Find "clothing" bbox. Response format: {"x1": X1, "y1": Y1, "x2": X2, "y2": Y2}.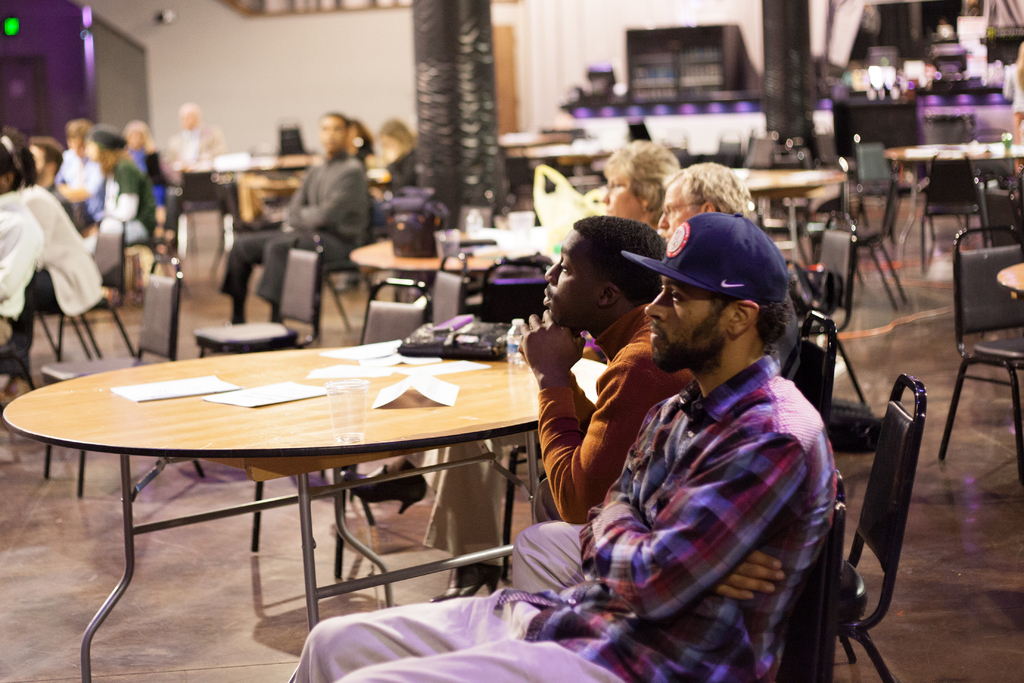
{"x1": 532, "y1": 300, "x2": 698, "y2": 527}.
